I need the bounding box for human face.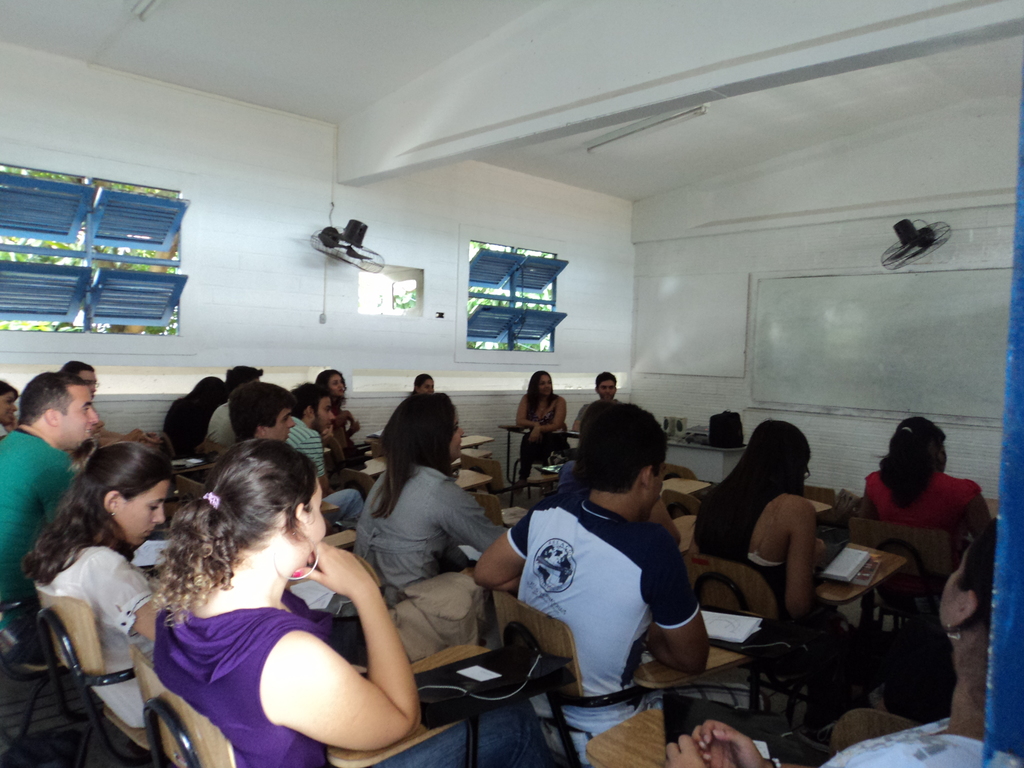
Here it is: (x1=81, y1=372, x2=100, y2=405).
